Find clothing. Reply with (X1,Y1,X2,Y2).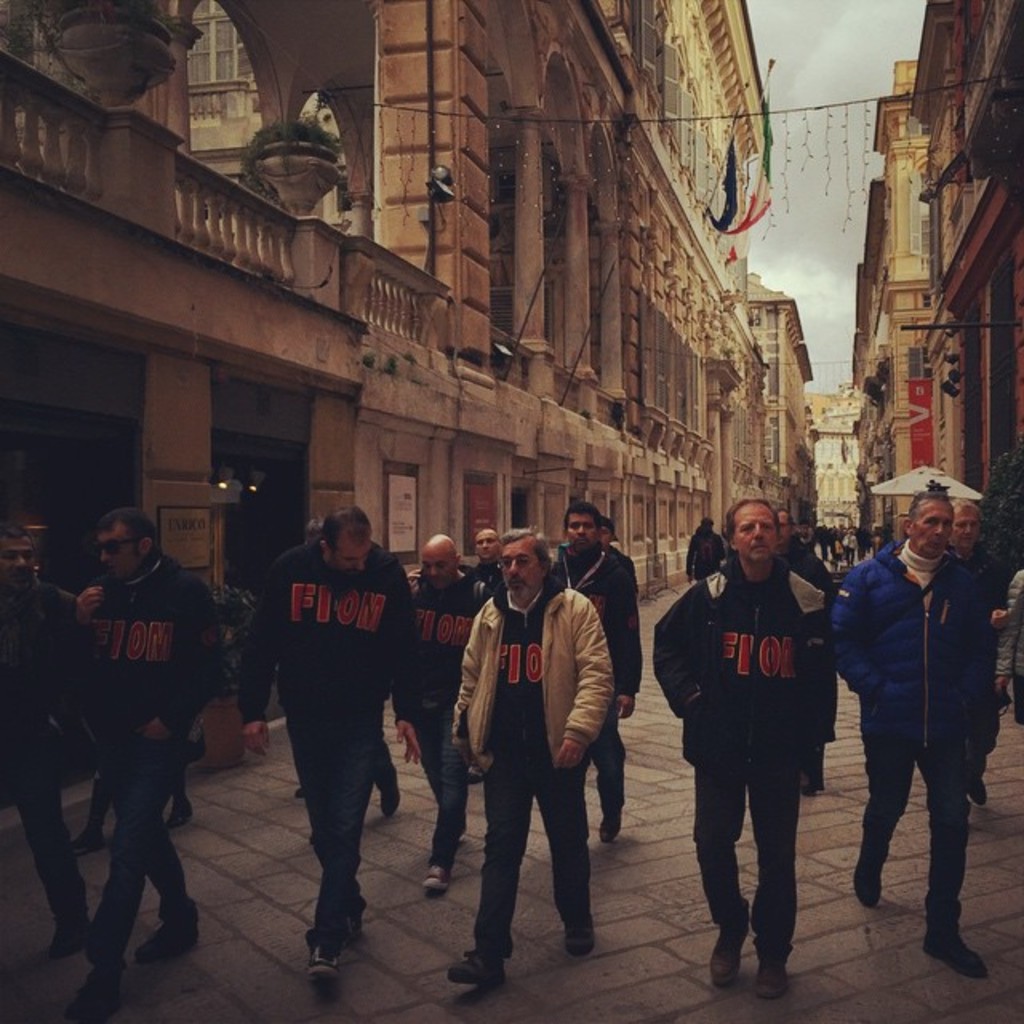
(232,536,416,946).
